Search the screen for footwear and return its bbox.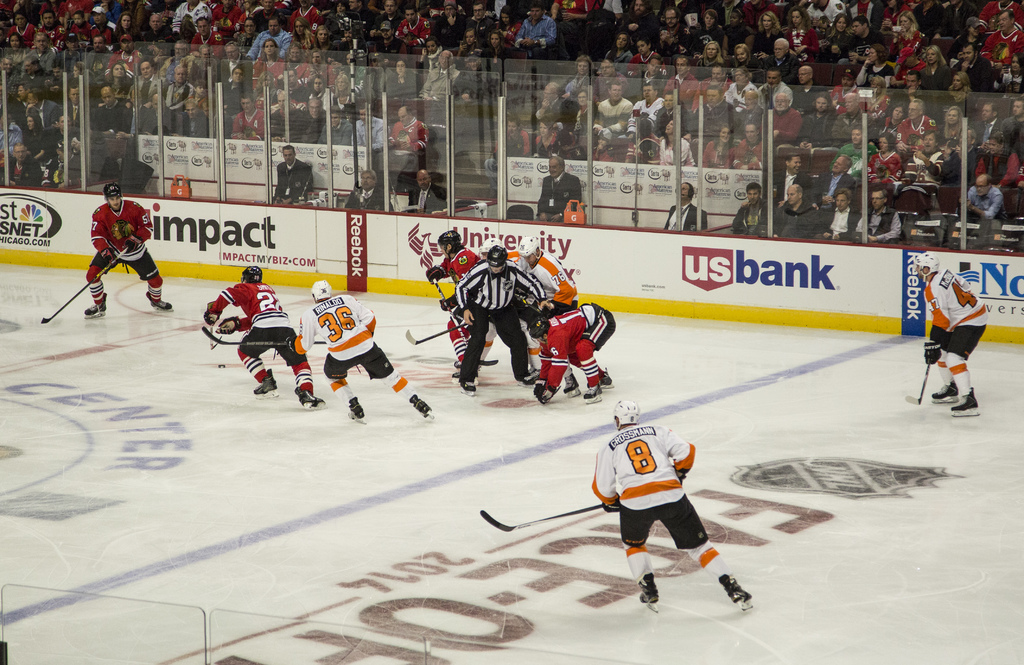
Found: x1=79 y1=299 x2=110 y2=320.
